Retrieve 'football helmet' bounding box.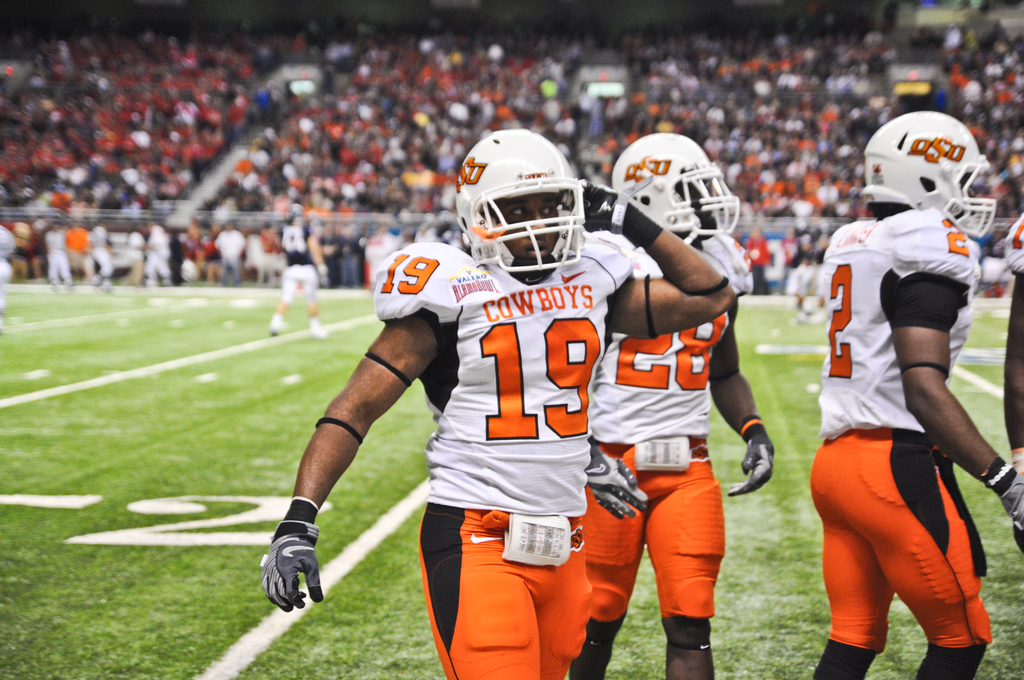
Bounding box: 863 114 1002 237.
